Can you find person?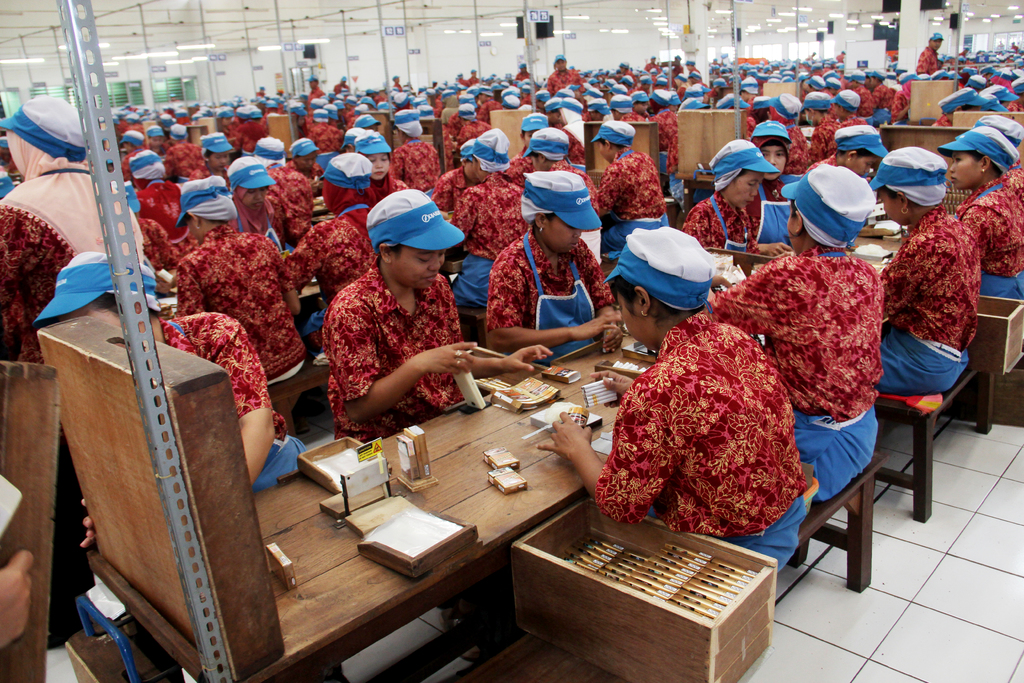
Yes, bounding box: 79:252:310:550.
